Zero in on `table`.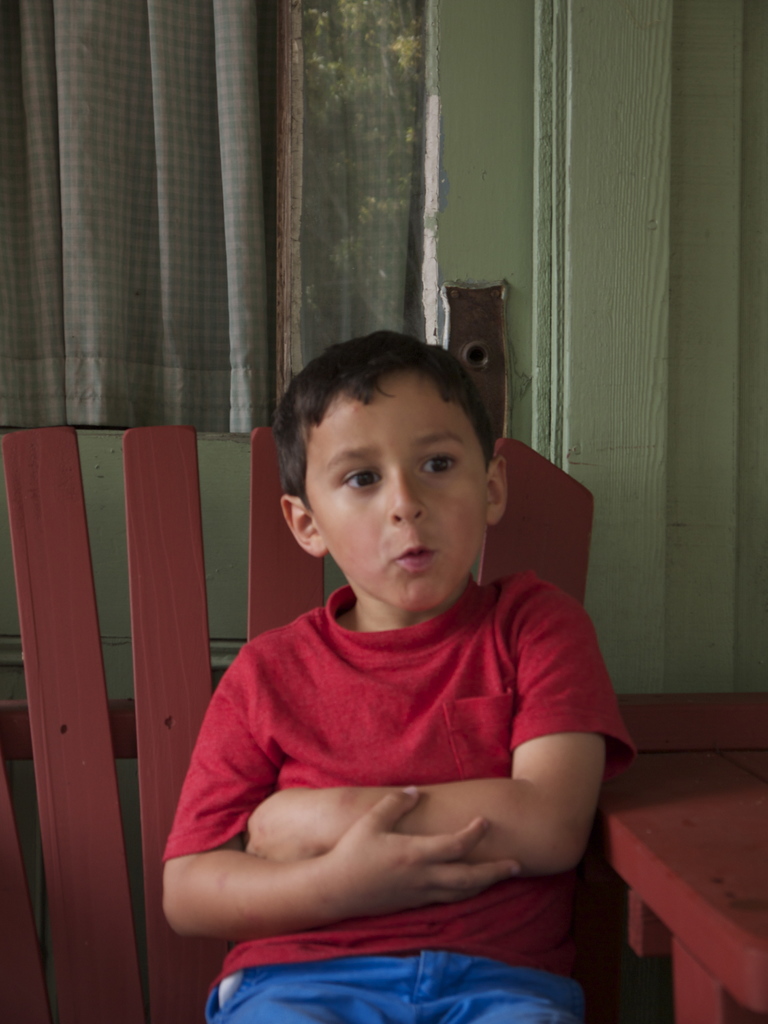
Zeroed in: <region>594, 698, 767, 1019</region>.
